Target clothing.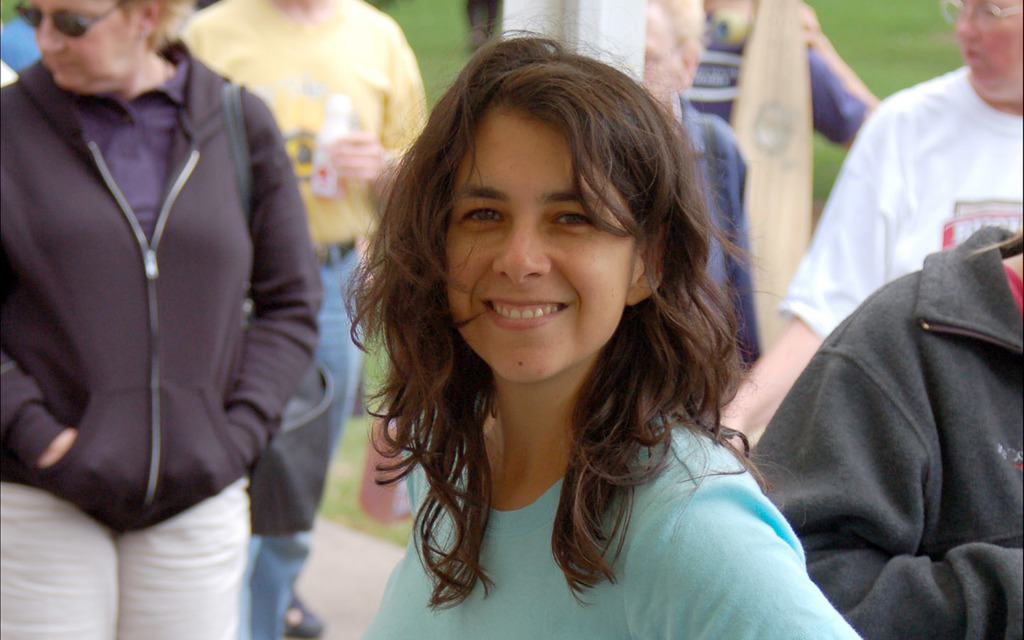
Target region: Rect(673, 91, 762, 367).
